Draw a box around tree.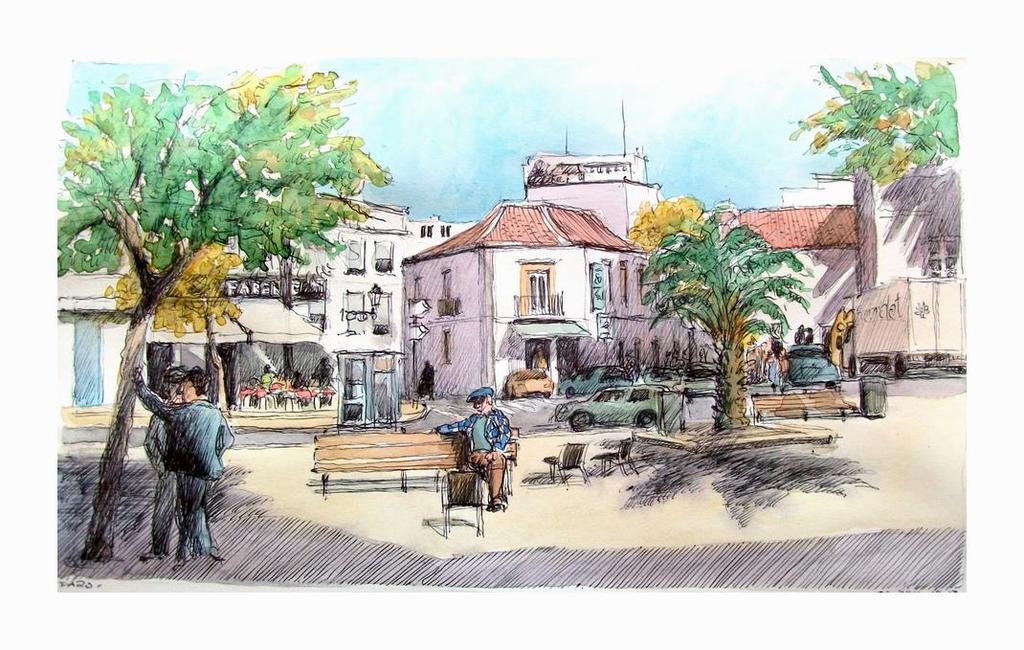
<box>788,53,966,293</box>.
